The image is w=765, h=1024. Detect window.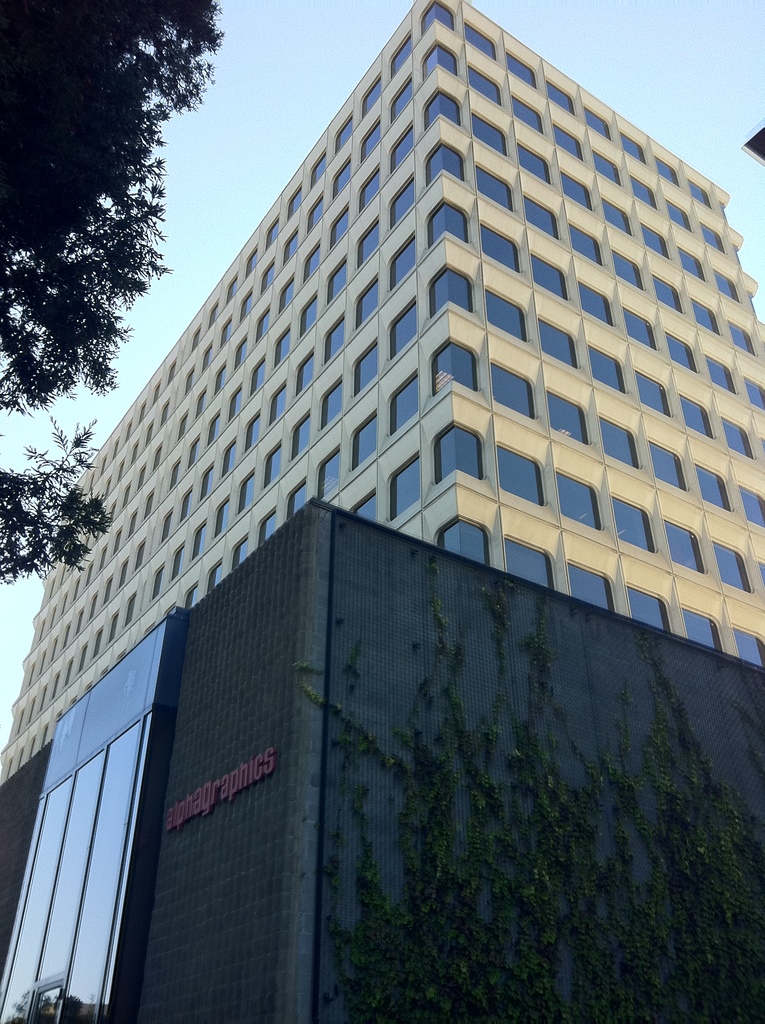
Detection: bbox(224, 274, 238, 302).
